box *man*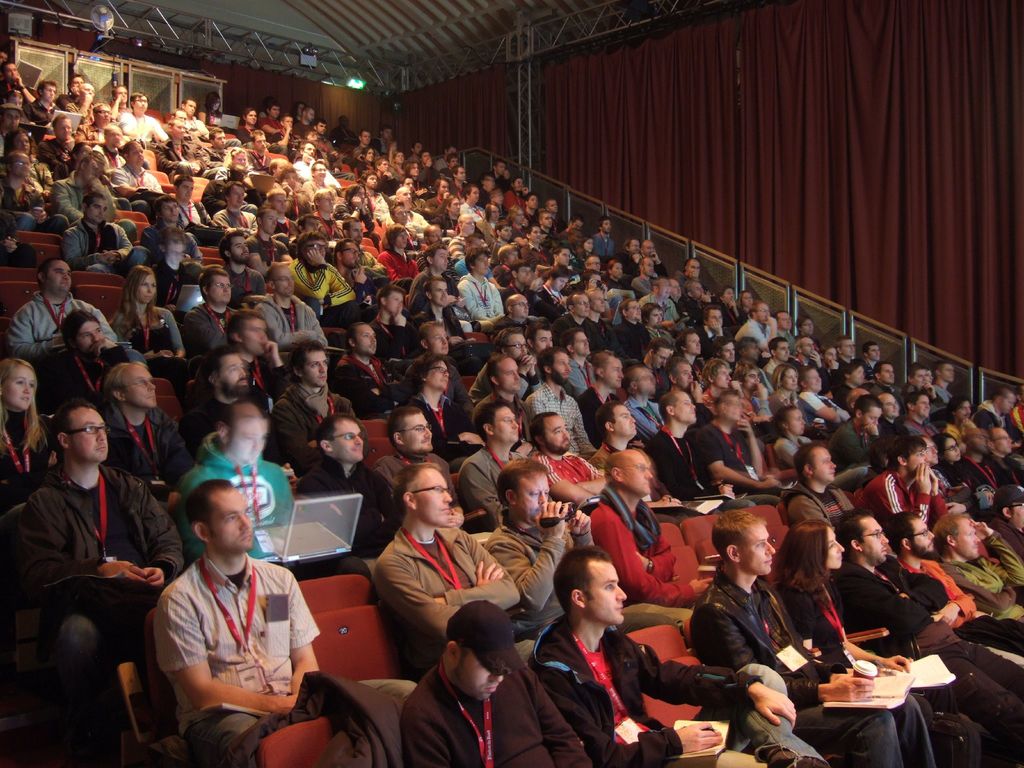
bbox=[407, 161, 426, 194]
